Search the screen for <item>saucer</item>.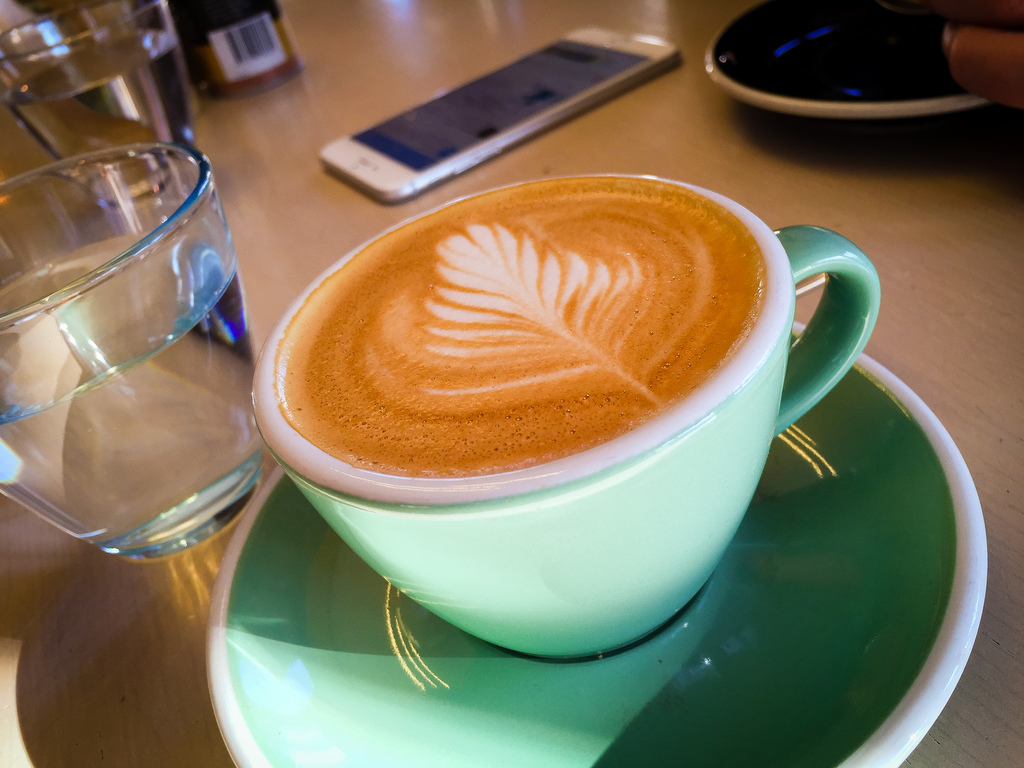
Found at <box>202,319,988,767</box>.
